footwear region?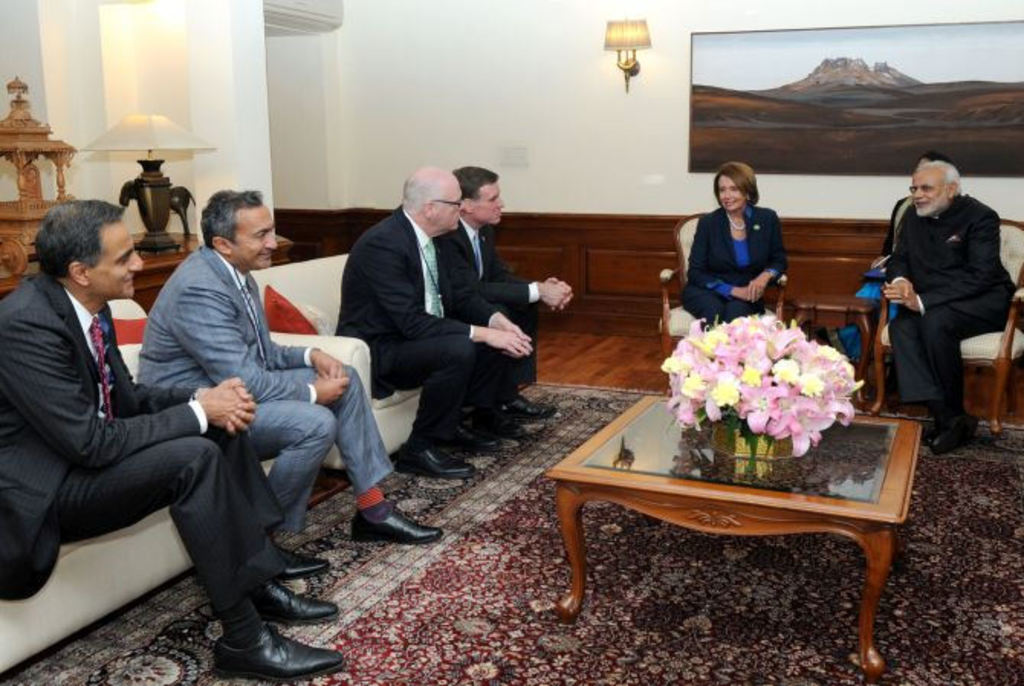
Rect(212, 623, 344, 680)
